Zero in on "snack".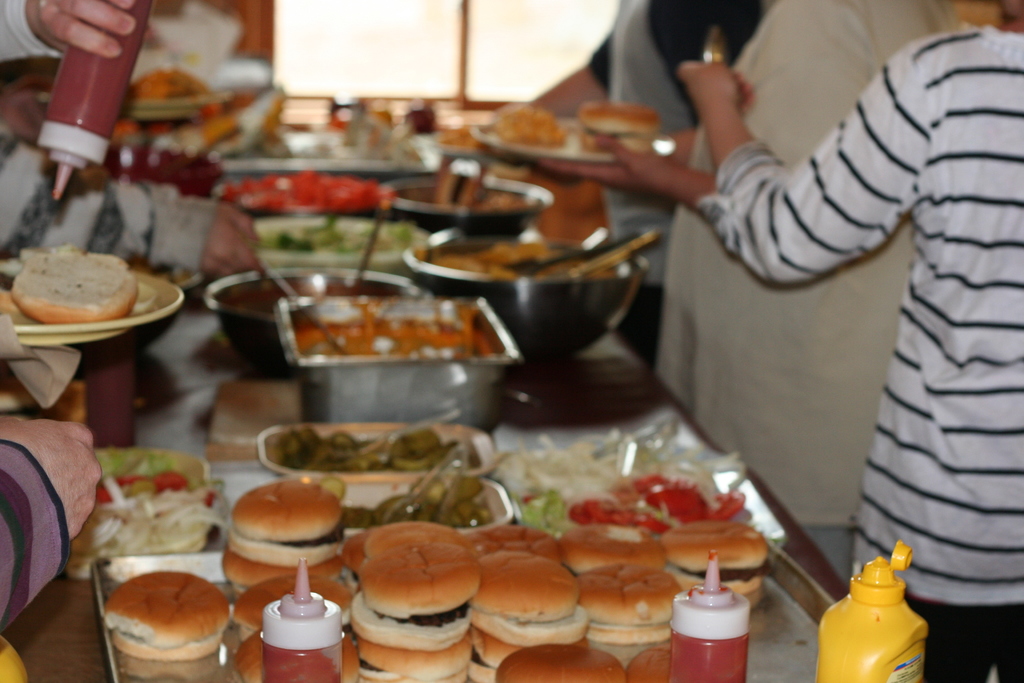
Zeroed in: bbox=[330, 508, 472, 556].
